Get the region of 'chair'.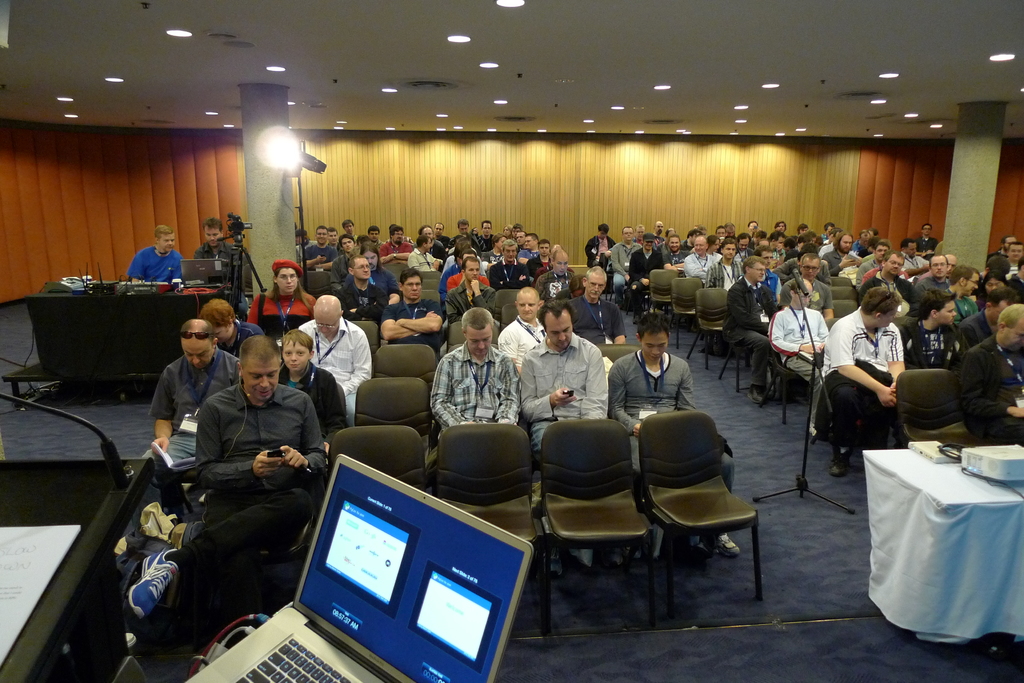
684/286/732/367.
